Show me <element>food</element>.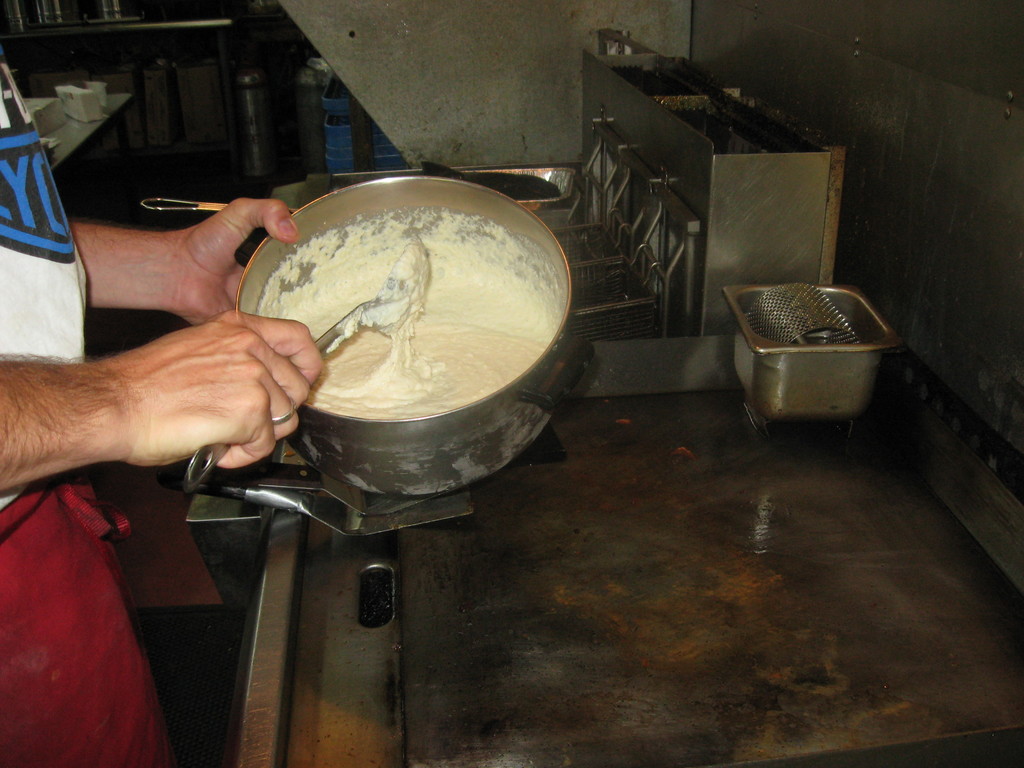
<element>food</element> is here: [left=233, top=200, right=580, bottom=411].
